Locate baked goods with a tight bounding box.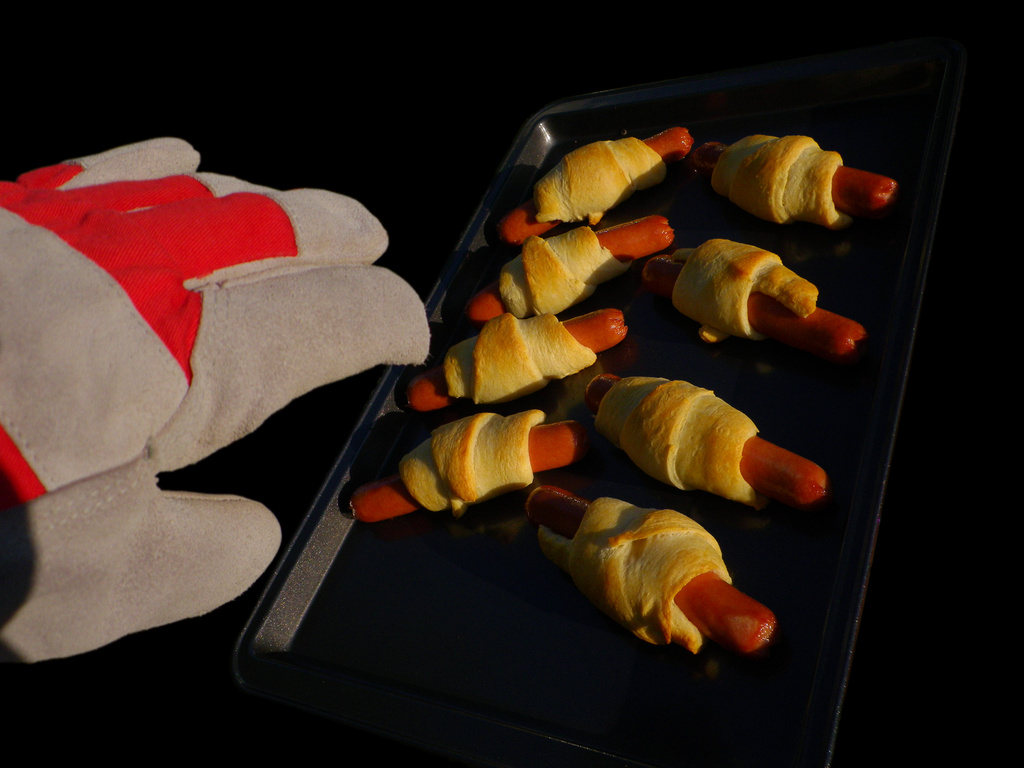
BBox(413, 305, 621, 418).
